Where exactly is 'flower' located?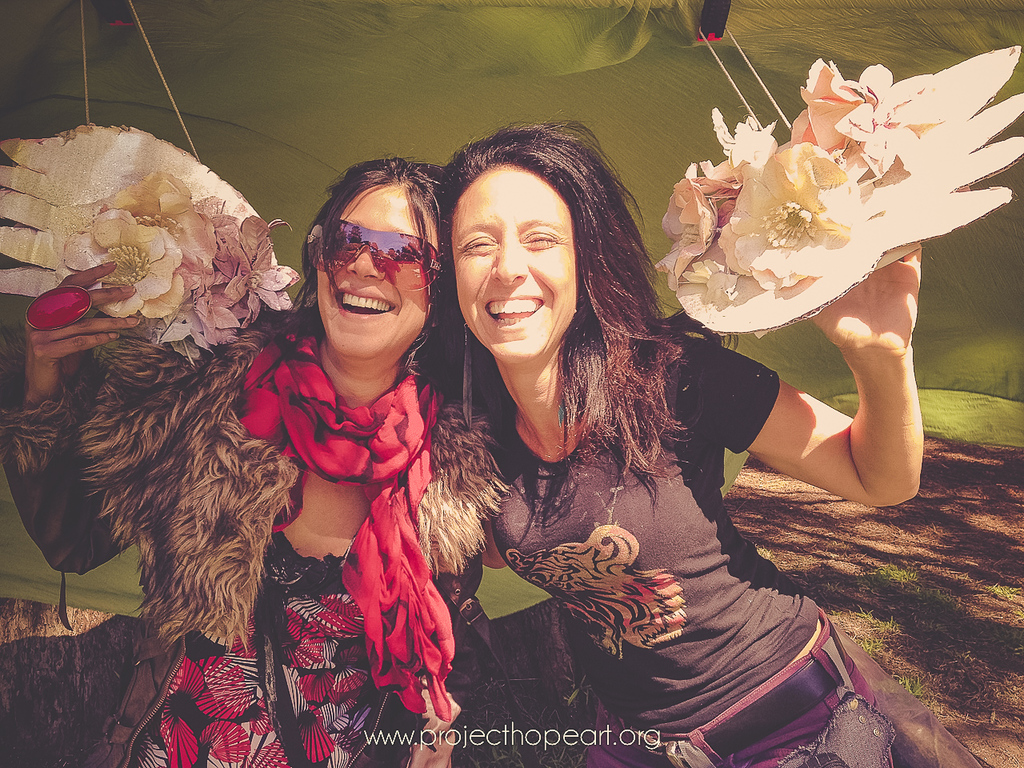
Its bounding box is x1=694 y1=110 x2=778 y2=186.
